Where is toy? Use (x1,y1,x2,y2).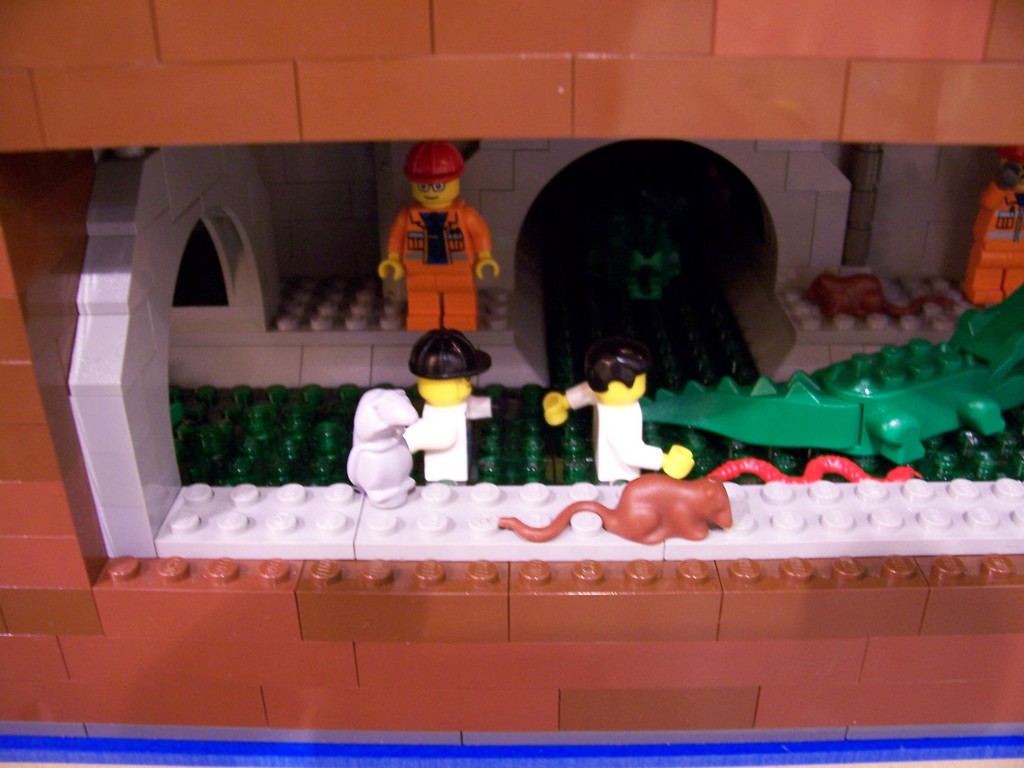
(0,0,1021,767).
